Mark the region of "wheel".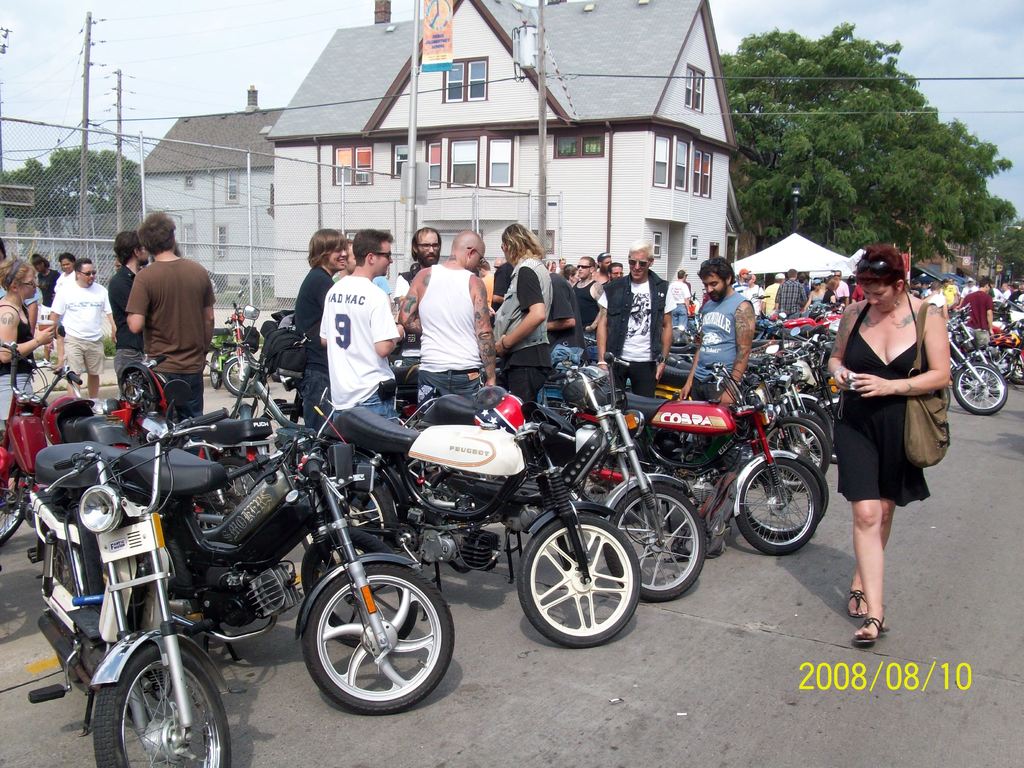
Region: BBox(954, 362, 1007, 415).
